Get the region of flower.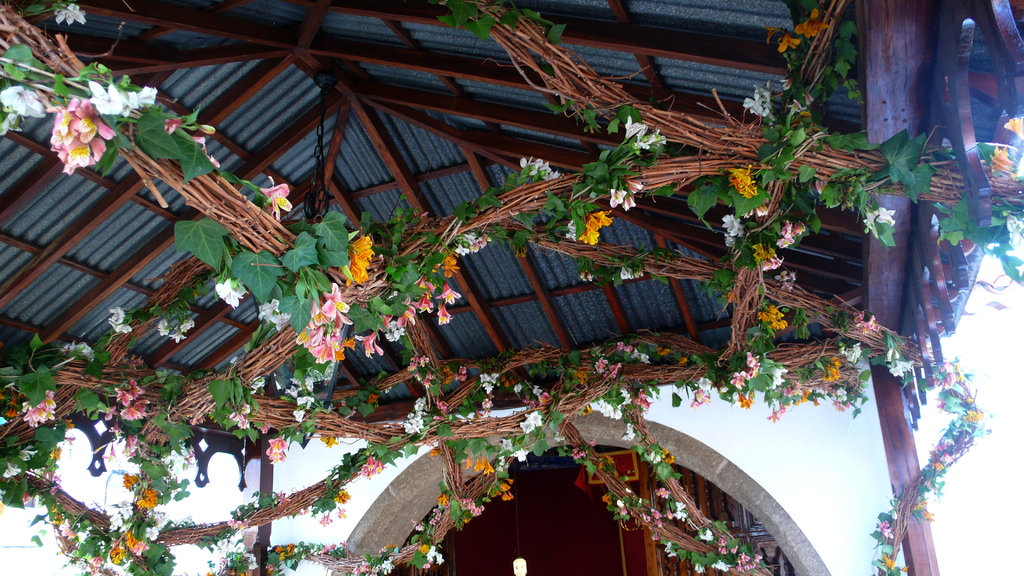
pyautogui.locateOnScreen(763, 246, 782, 271).
